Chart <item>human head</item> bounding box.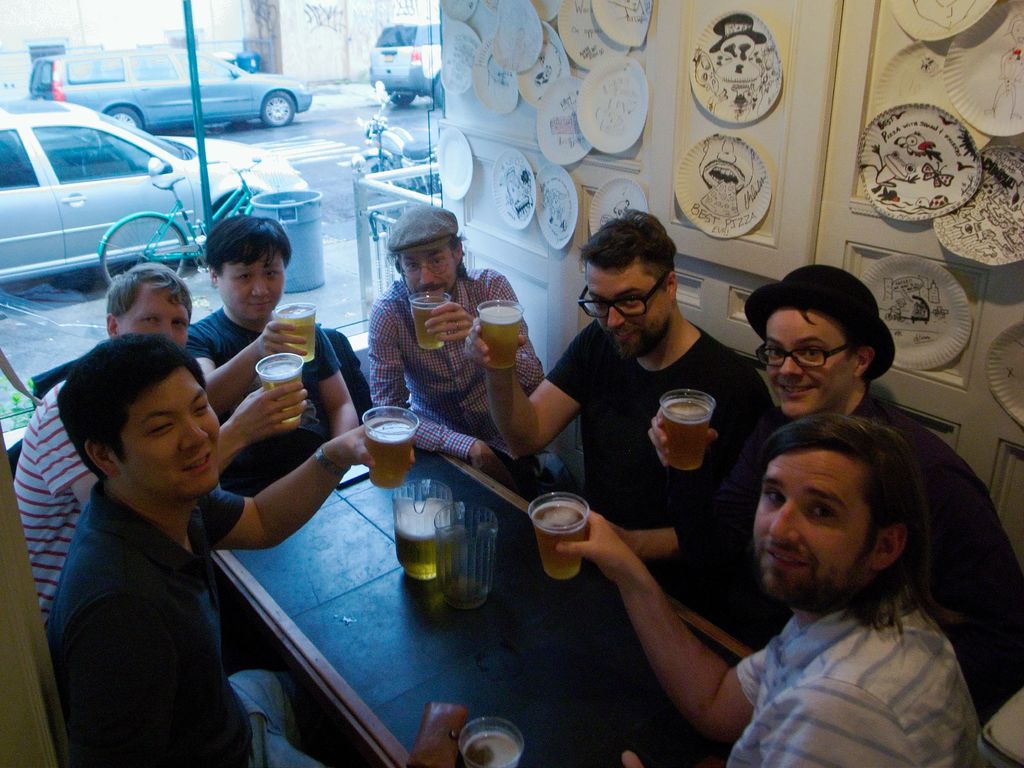
Charted: left=760, top=303, right=875, bottom=418.
